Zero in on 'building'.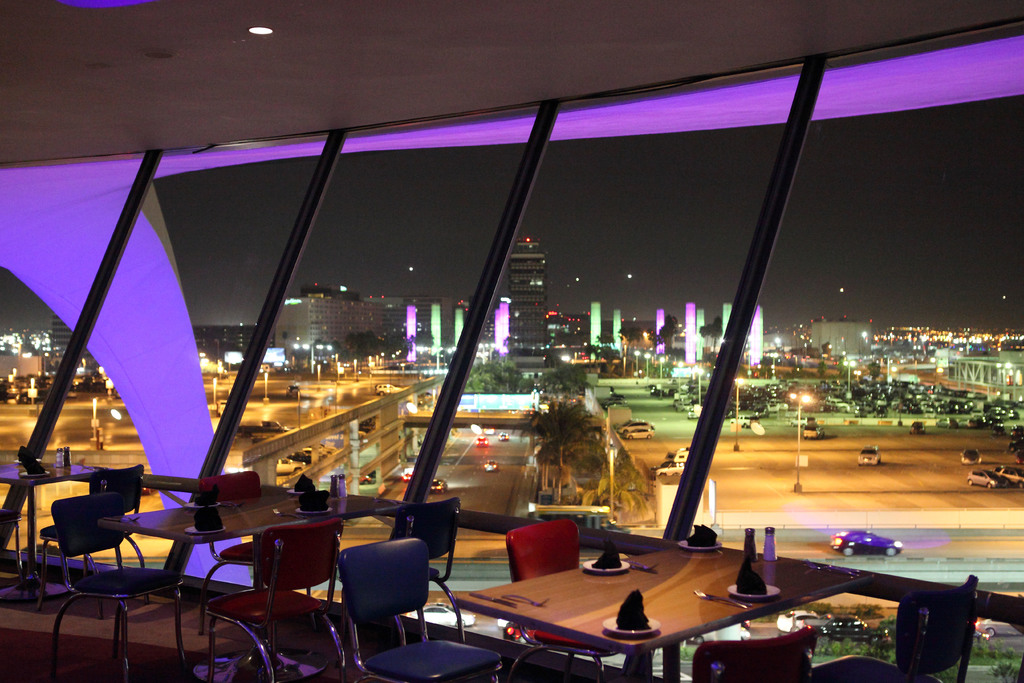
Zeroed in: 504/229/550/366.
